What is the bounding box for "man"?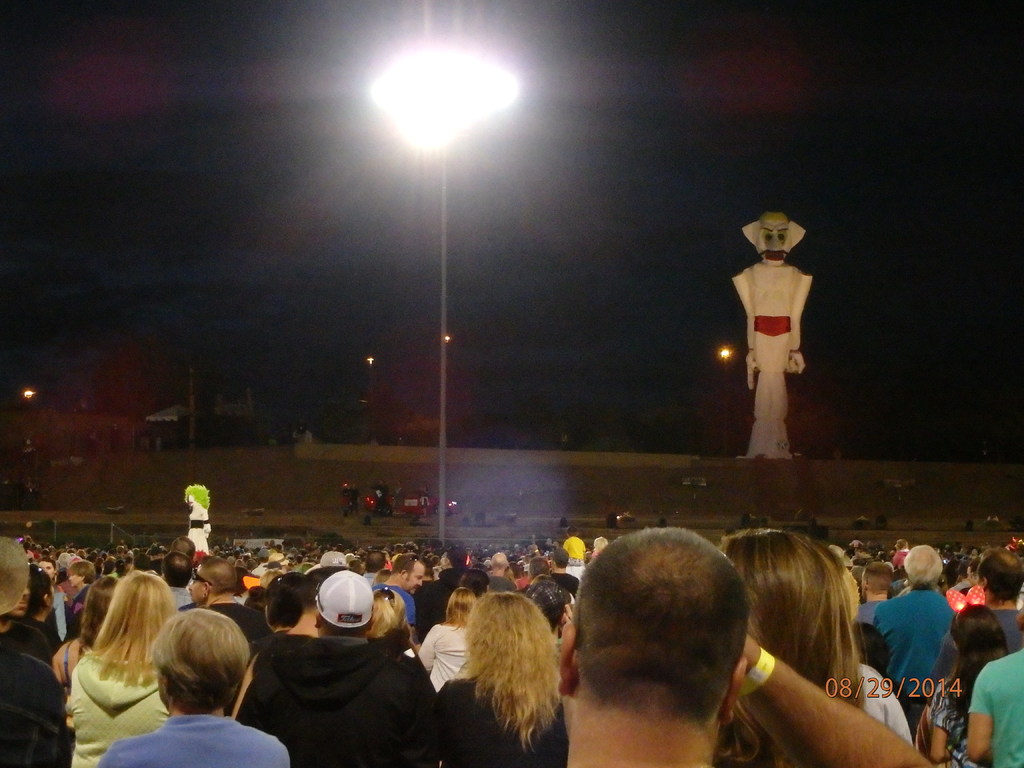
x1=237, y1=566, x2=439, y2=767.
